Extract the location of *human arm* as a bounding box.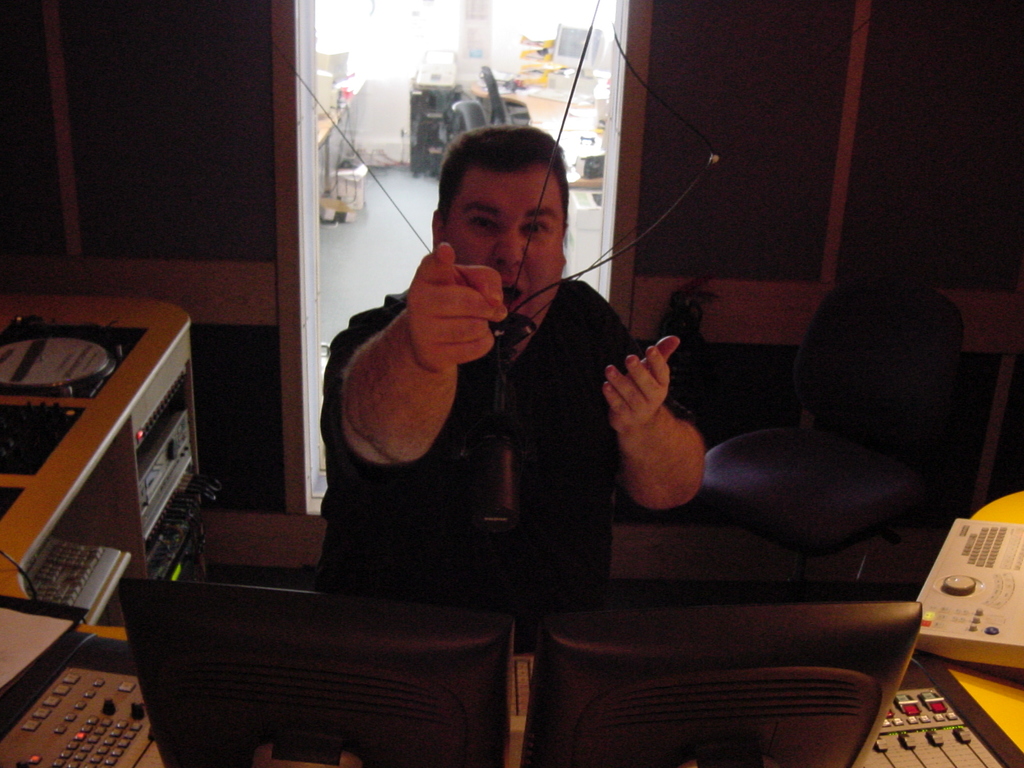
box=[595, 324, 700, 534].
